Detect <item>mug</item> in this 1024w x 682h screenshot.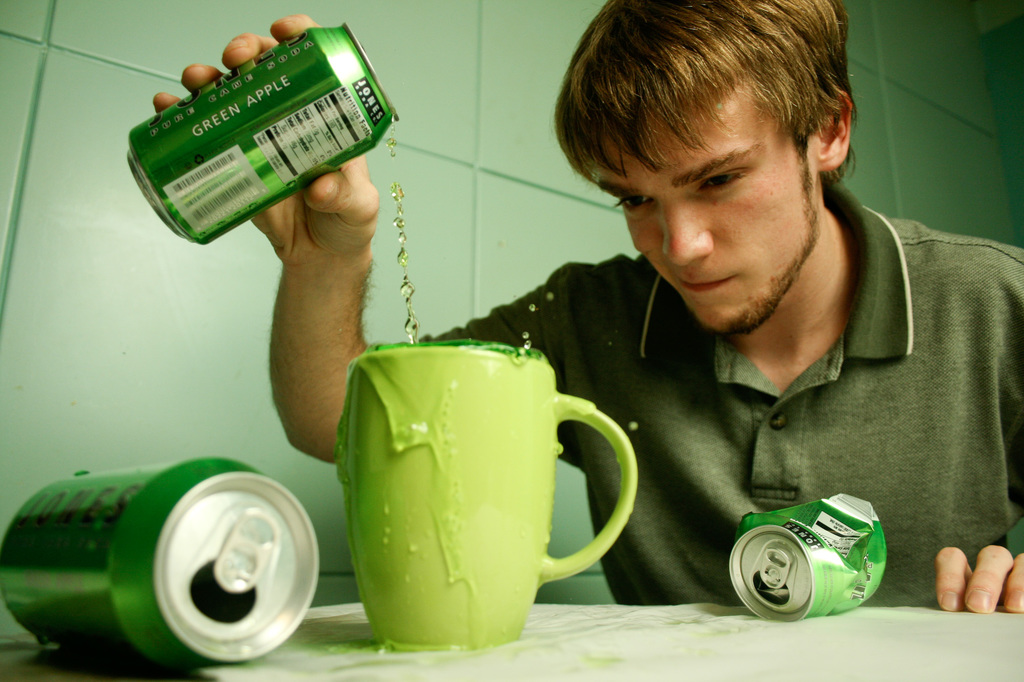
Detection: 345:348:636:655.
